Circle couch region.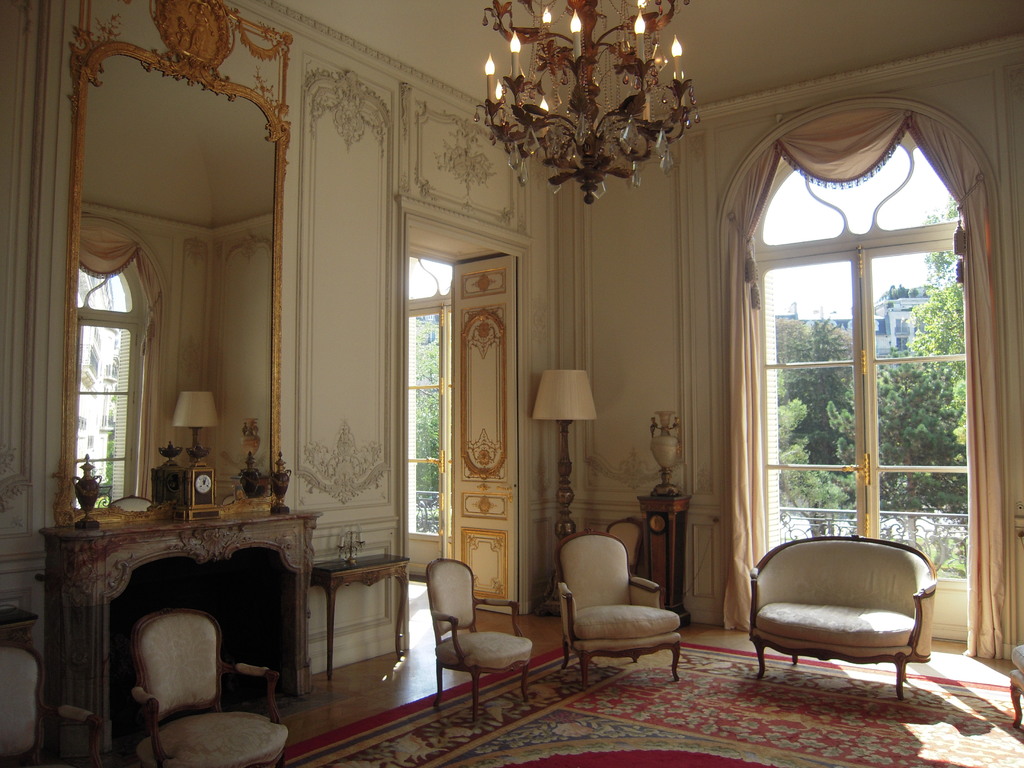
Region: 728:541:945:692.
